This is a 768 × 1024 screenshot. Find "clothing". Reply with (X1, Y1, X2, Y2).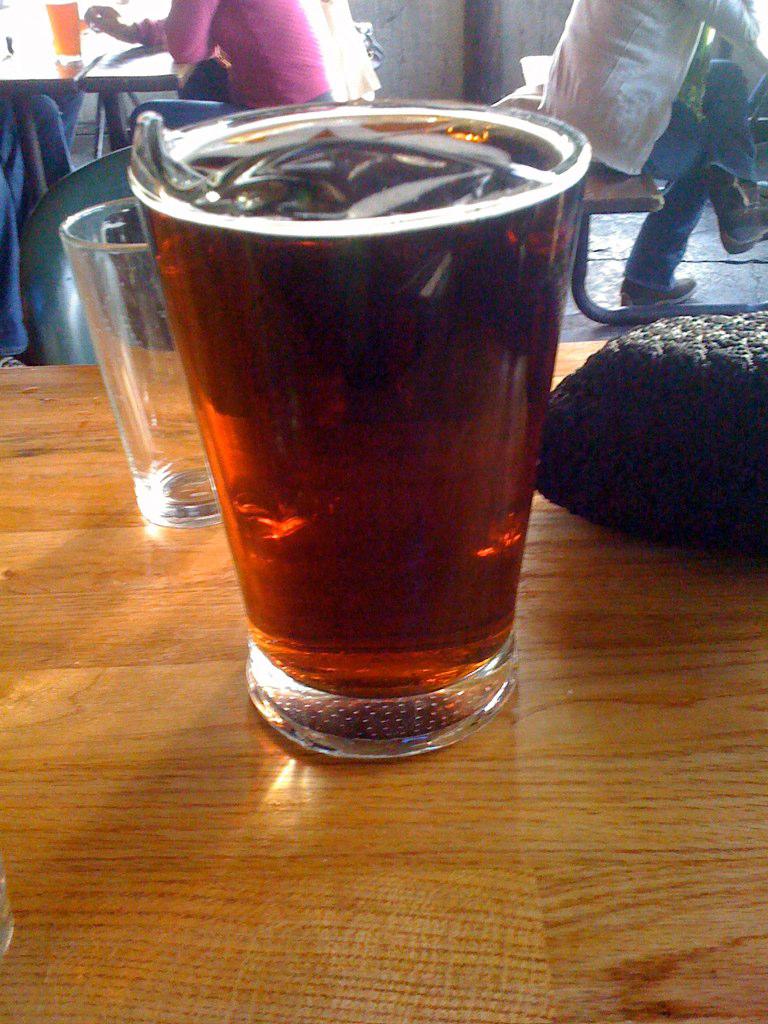
(553, 5, 756, 262).
